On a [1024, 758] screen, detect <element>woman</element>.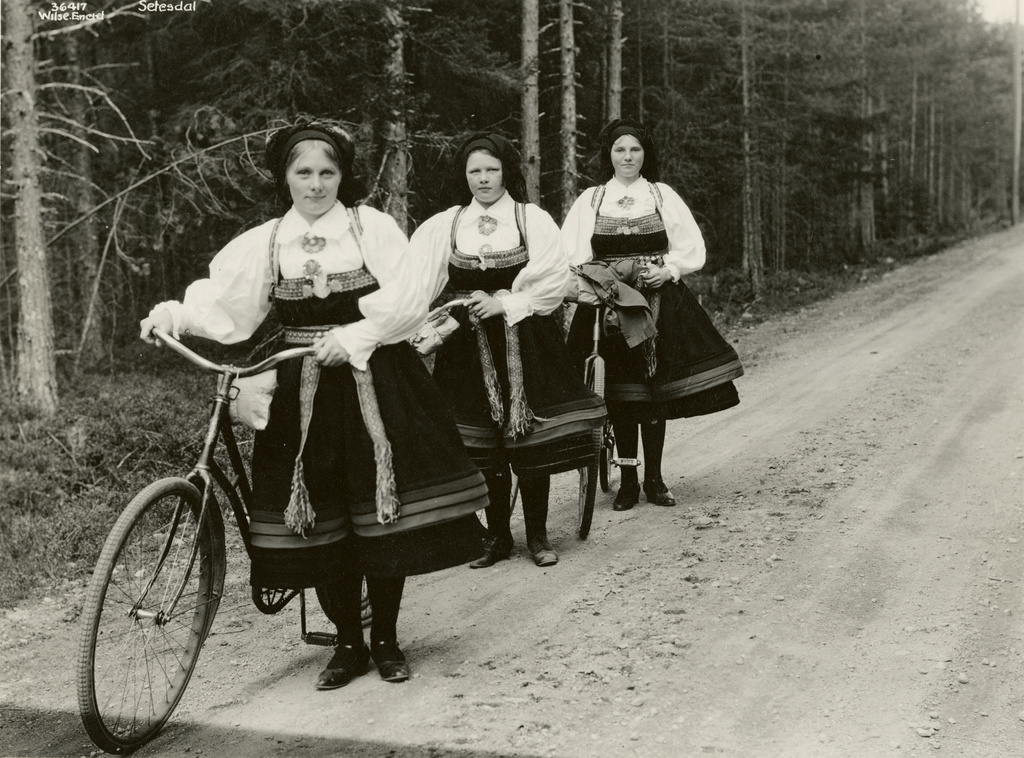
(141,127,489,693).
